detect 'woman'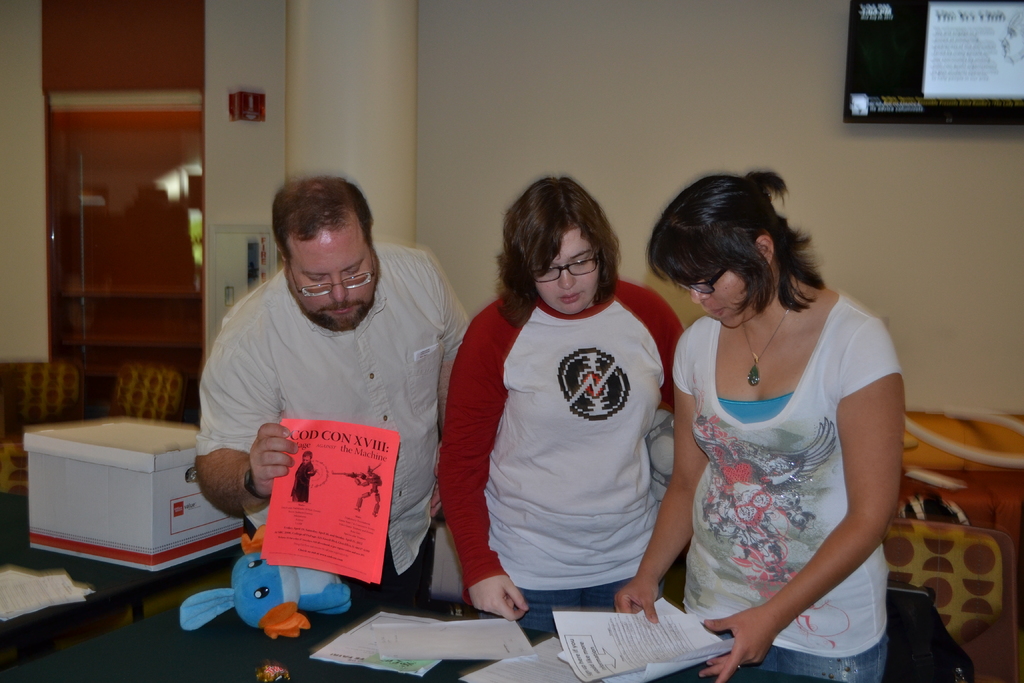
<region>440, 175, 689, 636</region>
